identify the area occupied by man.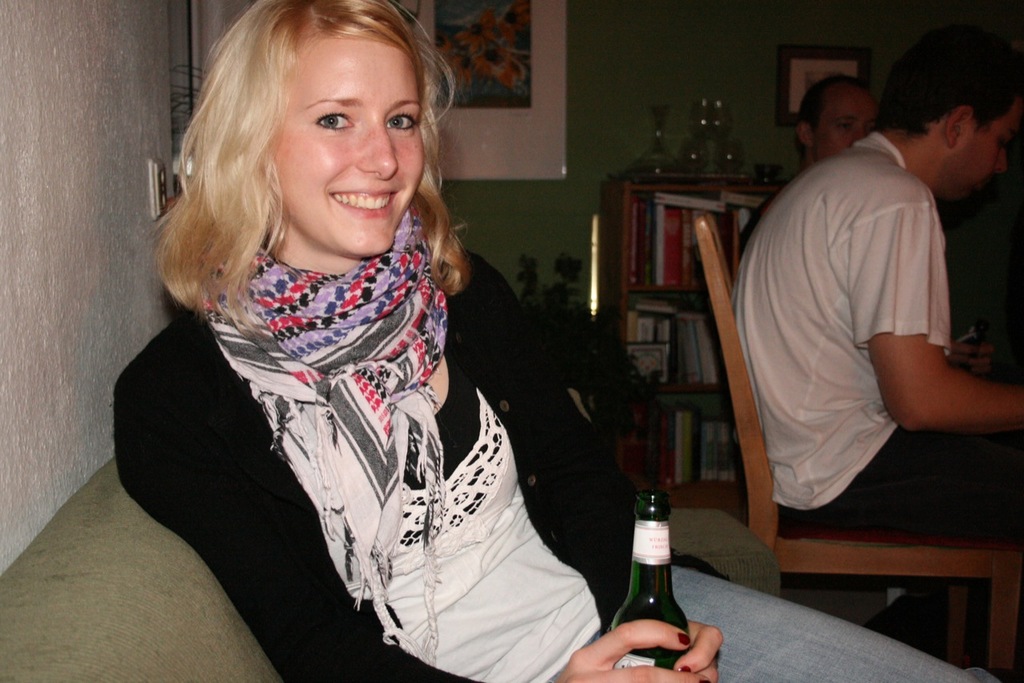
Area: 742, 26, 994, 583.
